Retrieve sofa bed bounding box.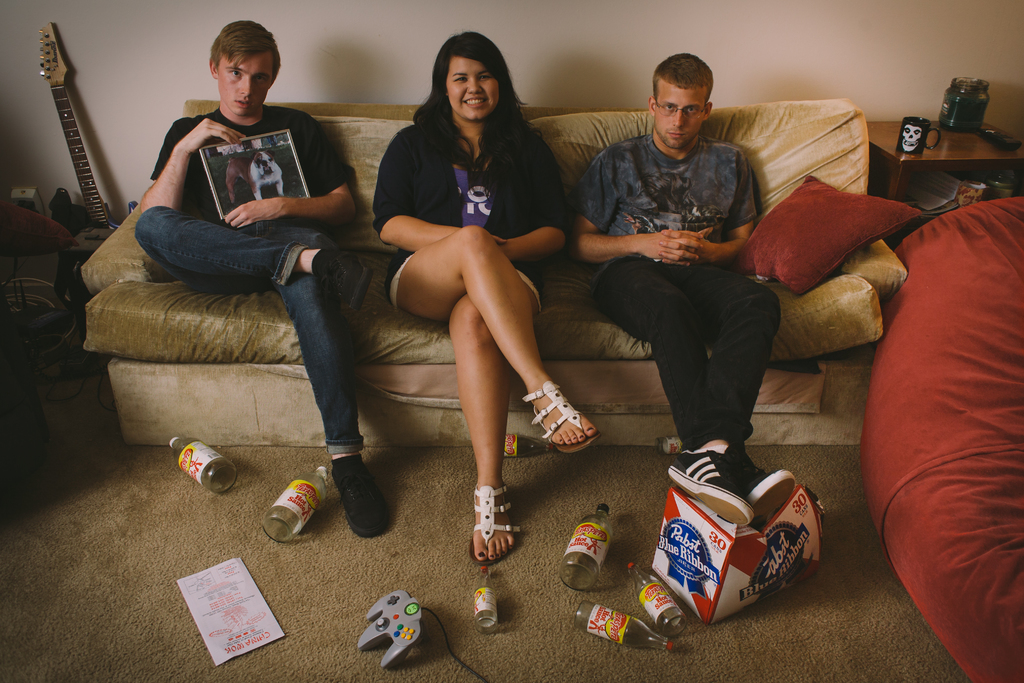
Bounding box: 80,98,913,456.
